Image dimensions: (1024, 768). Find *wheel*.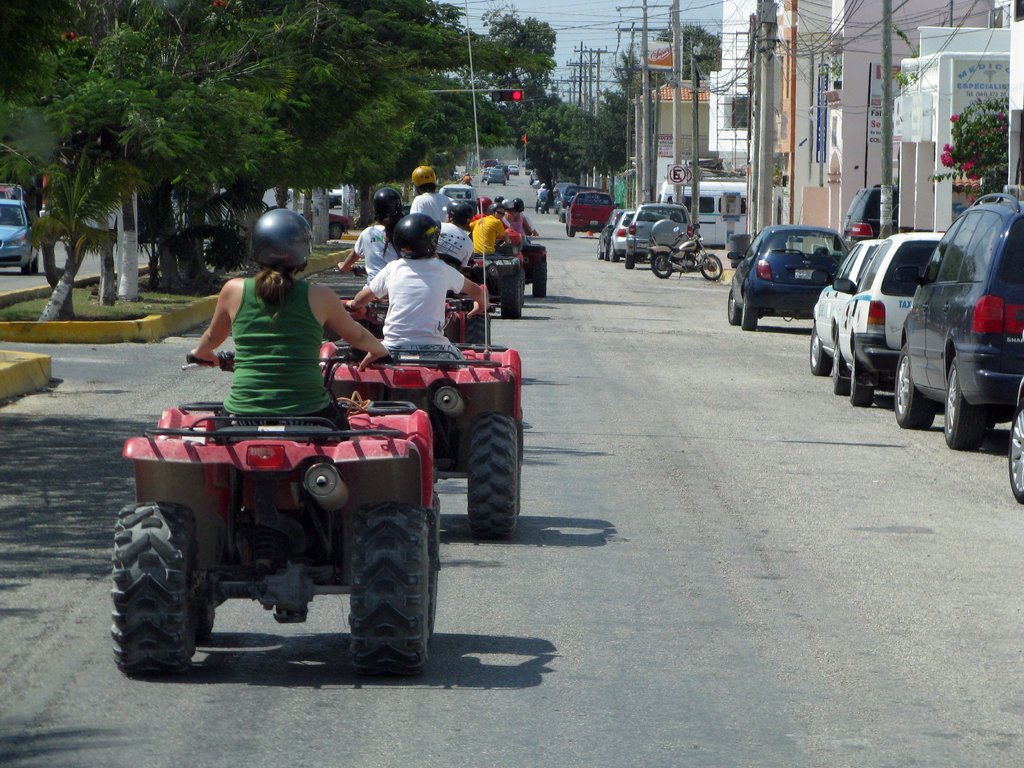
<region>426, 492, 440, 643</region>.
